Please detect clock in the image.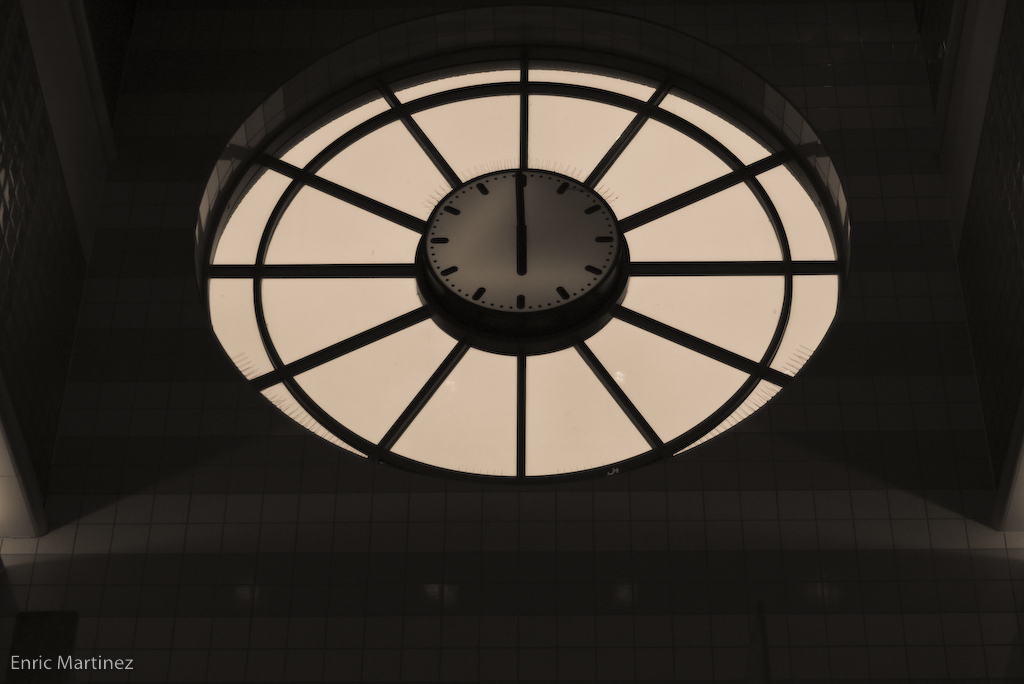
408, 143, 639, 351.
